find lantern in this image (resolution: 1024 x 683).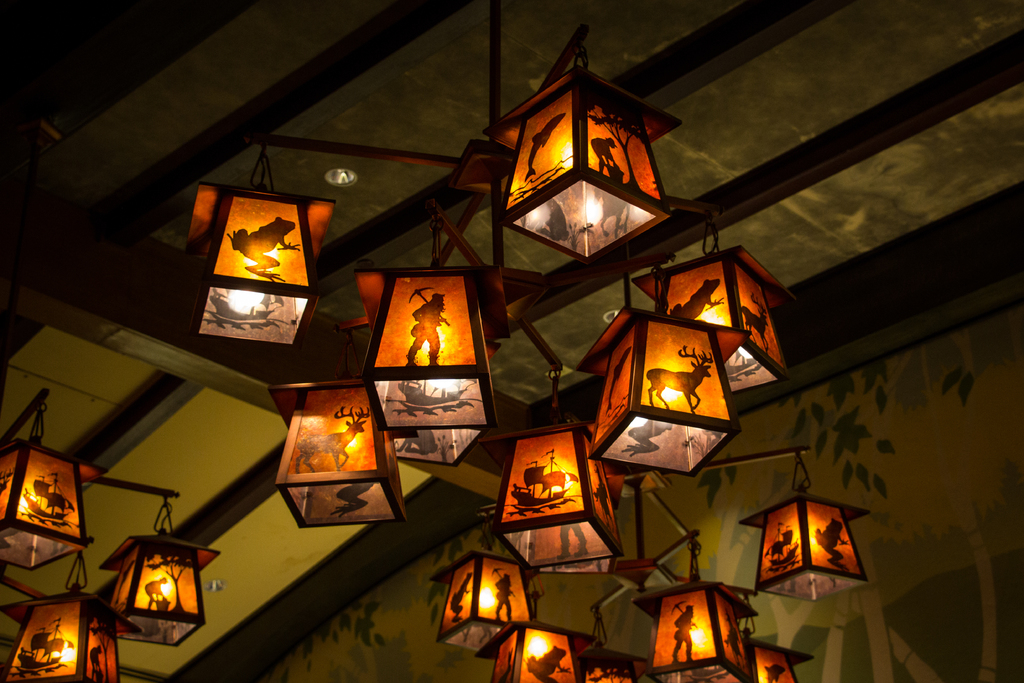
box(101, 504, 220, 648).
